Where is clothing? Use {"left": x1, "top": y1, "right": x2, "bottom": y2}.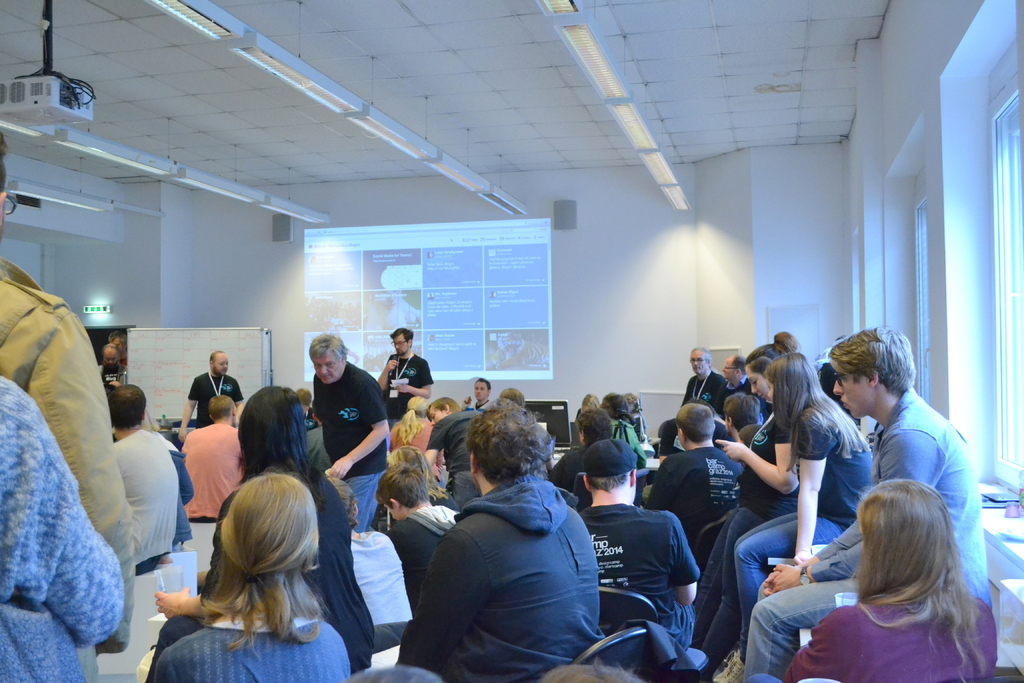
{"left": 180, "top": 420, "right": 248, "bottom": 521}.
